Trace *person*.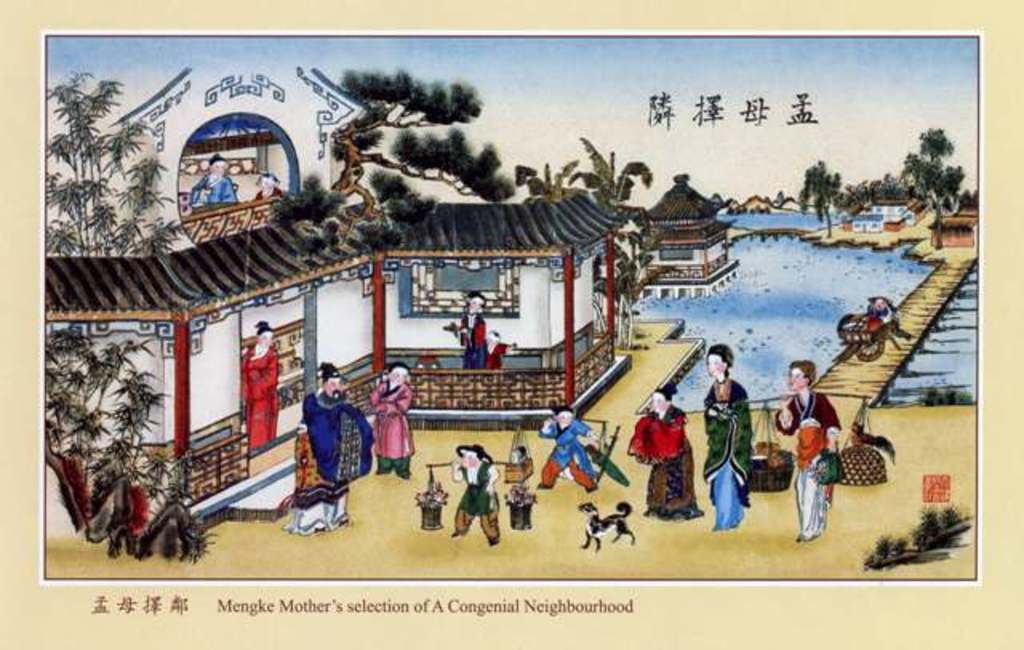
Traced to region(240, 320, 278, 453).
